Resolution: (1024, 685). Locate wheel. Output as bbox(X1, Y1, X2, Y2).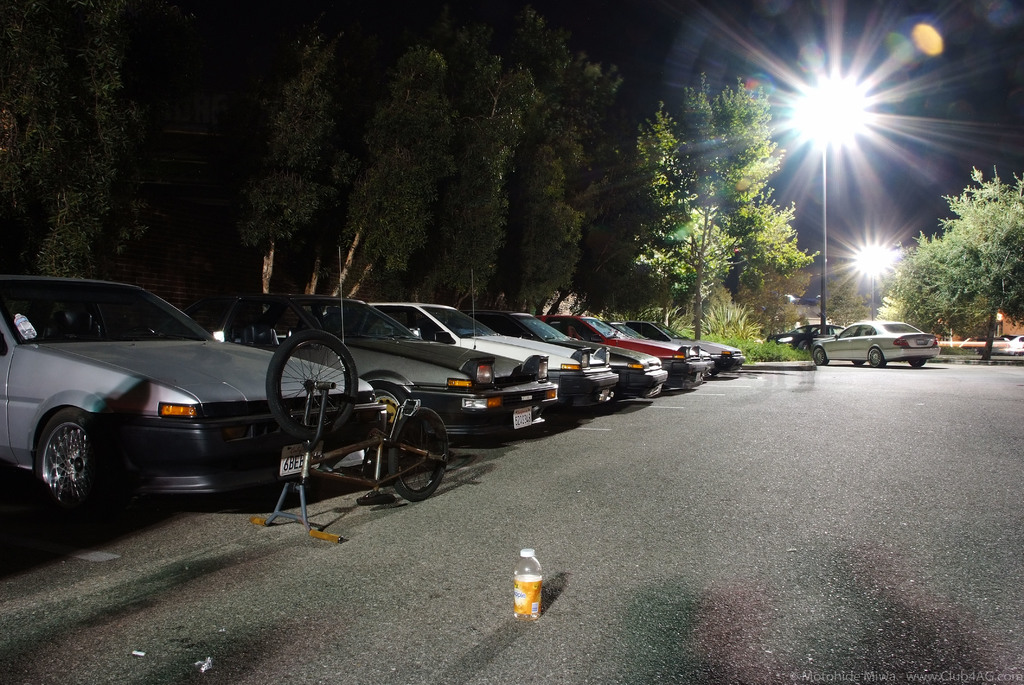
bbox(863, 343, 890, 369).
